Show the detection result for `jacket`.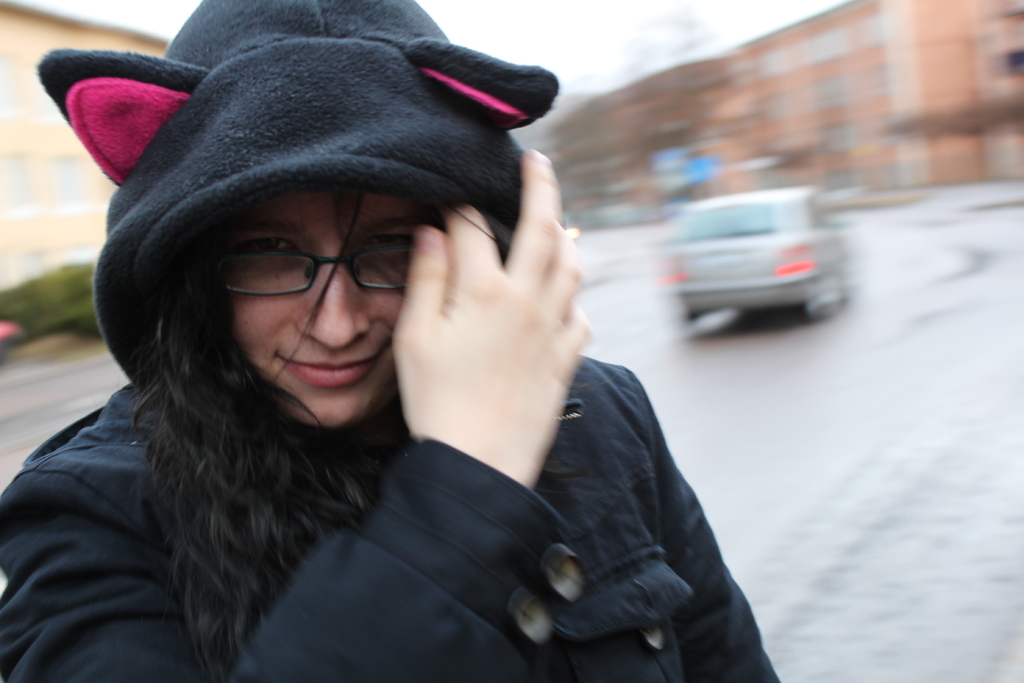
l=19, t=139, r=751, b=682.
